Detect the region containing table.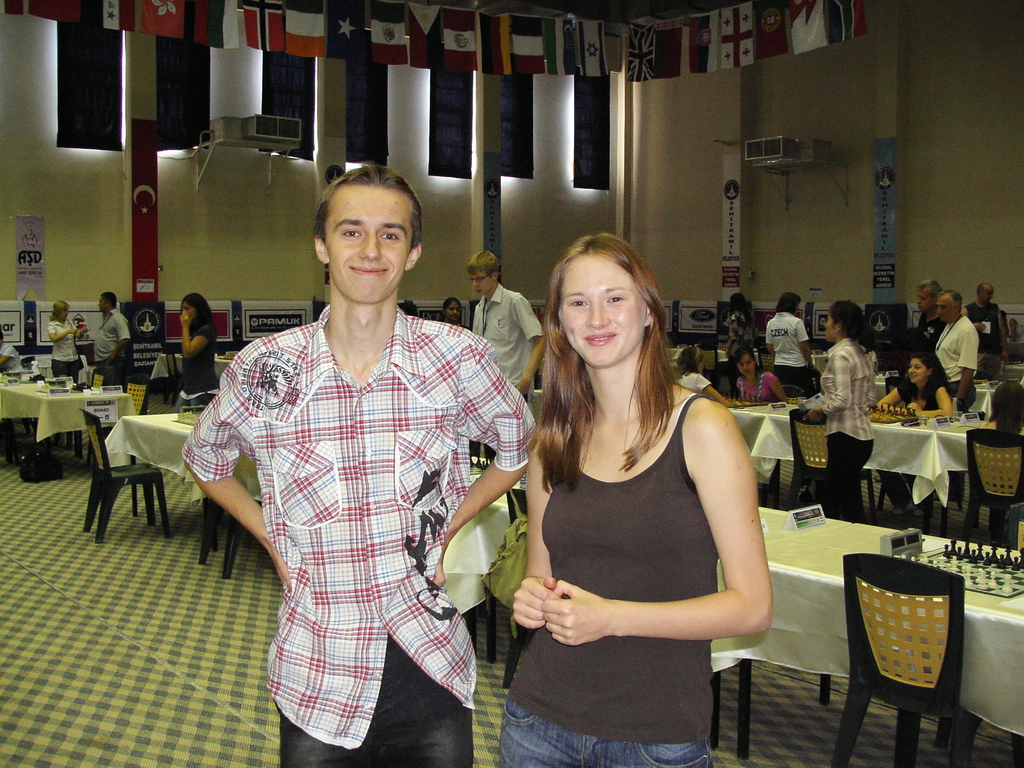
bbox(669, 341, 727, 378).
